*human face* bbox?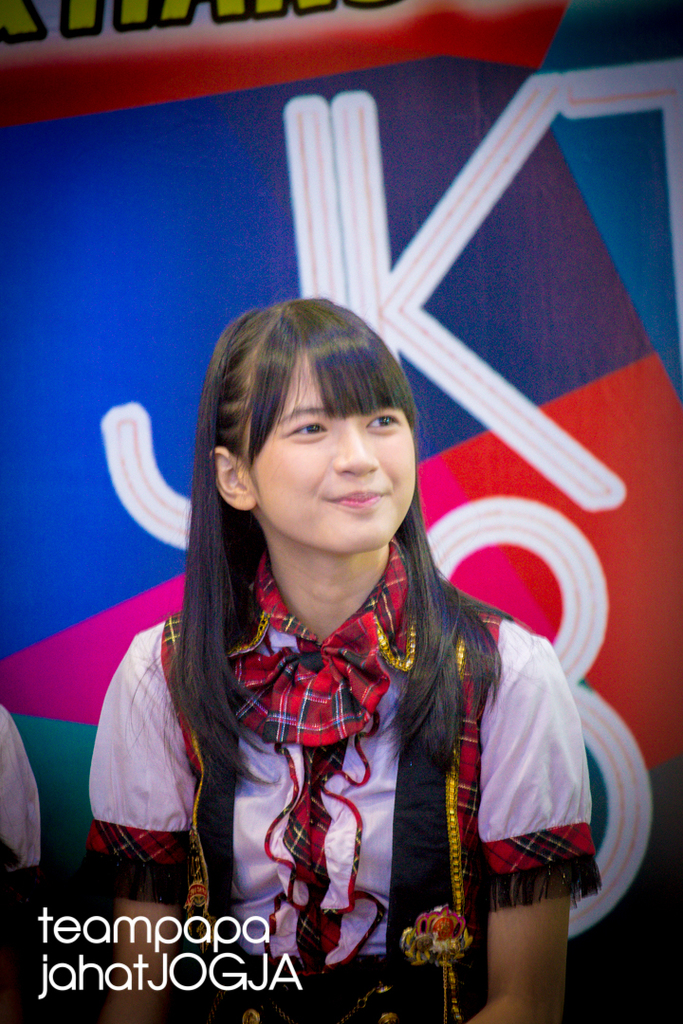
pyautogui.locateOnScreen(232, 360, 418, 550)
